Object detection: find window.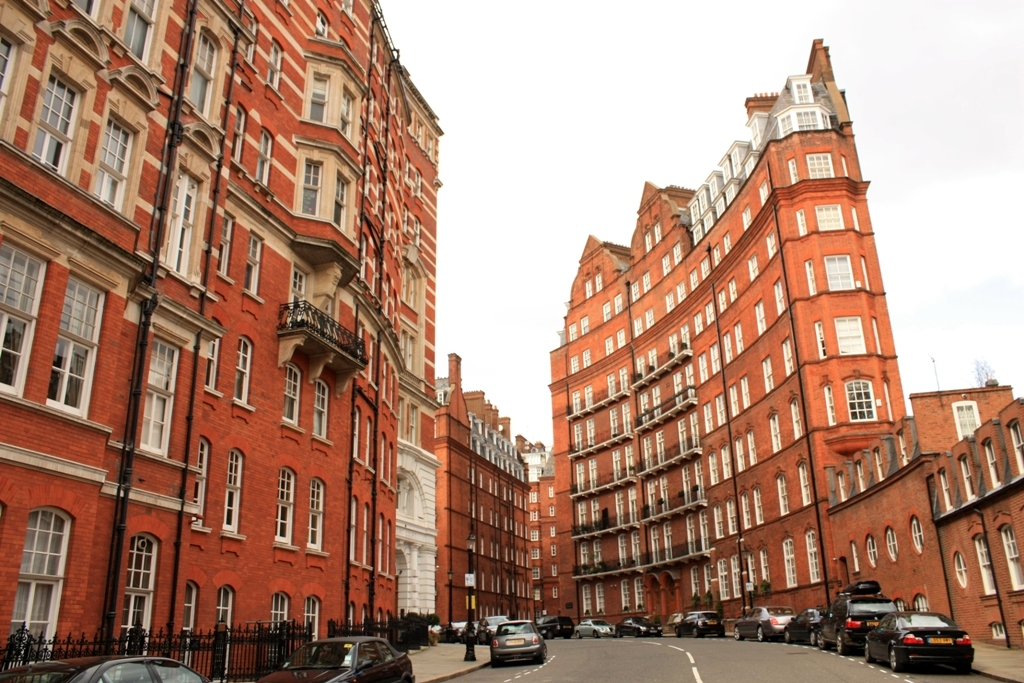
233/335/252/404.
